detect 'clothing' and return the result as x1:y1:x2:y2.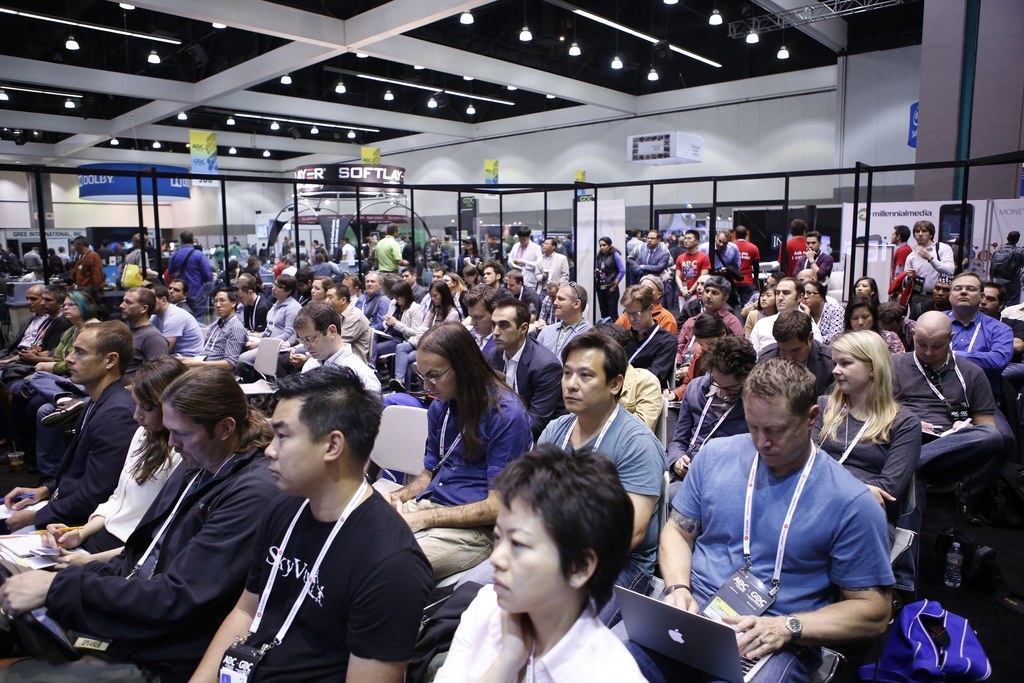
591:247:627:310.
